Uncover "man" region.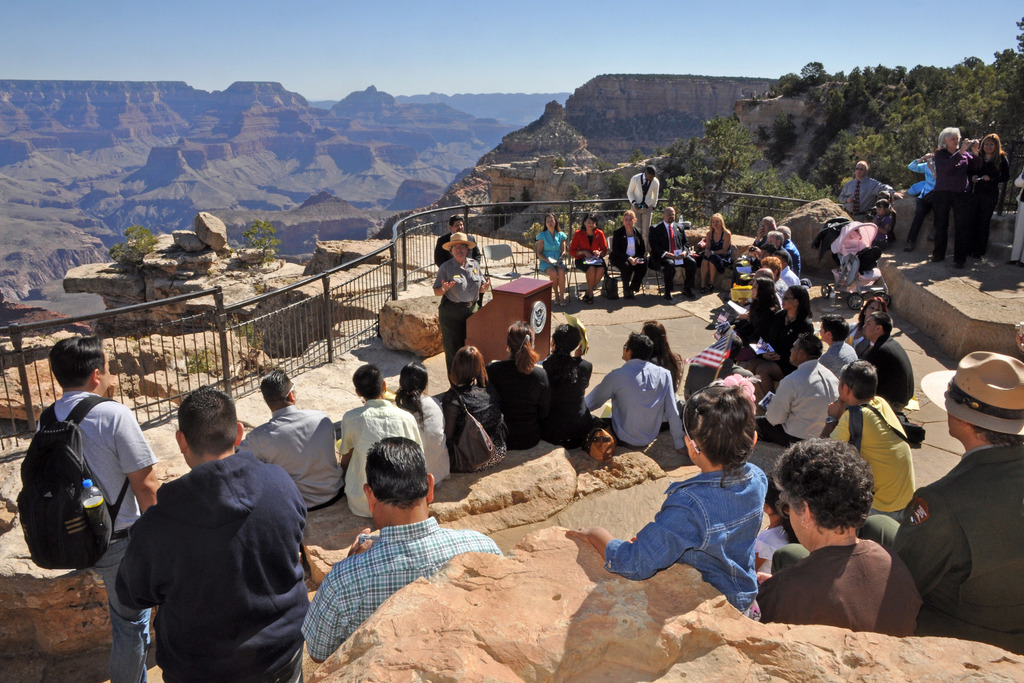
Uncovered: 240 372 345 514.
